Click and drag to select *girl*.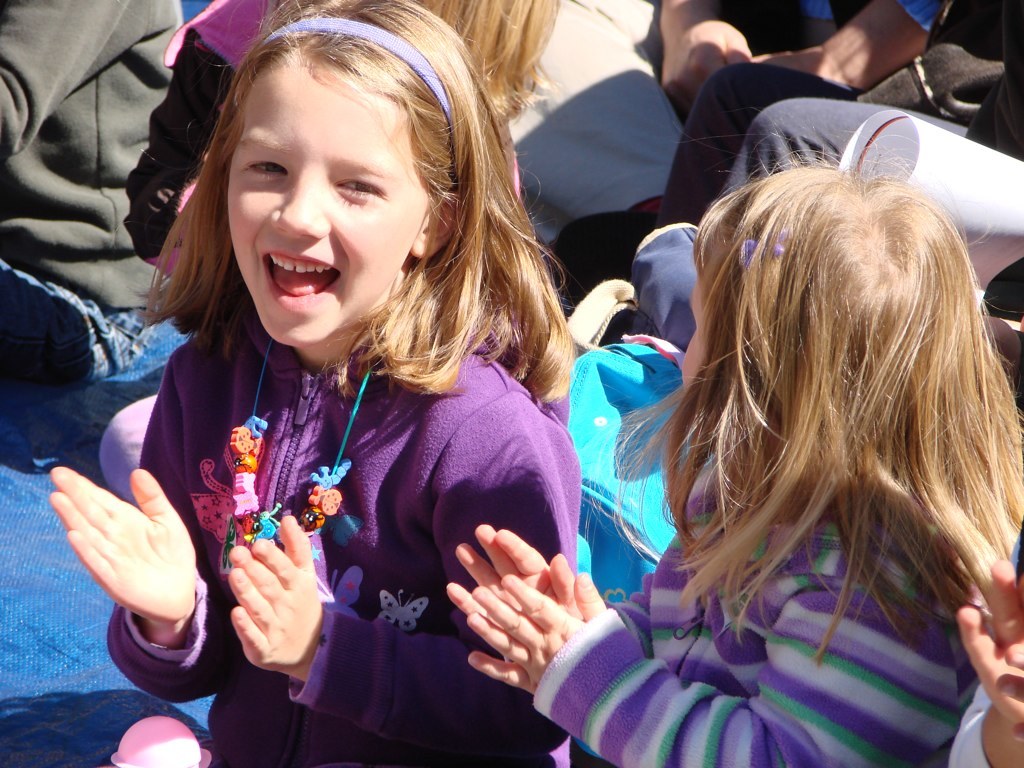
Selection: (left=482, top=103, right=1020, bottom=766).
